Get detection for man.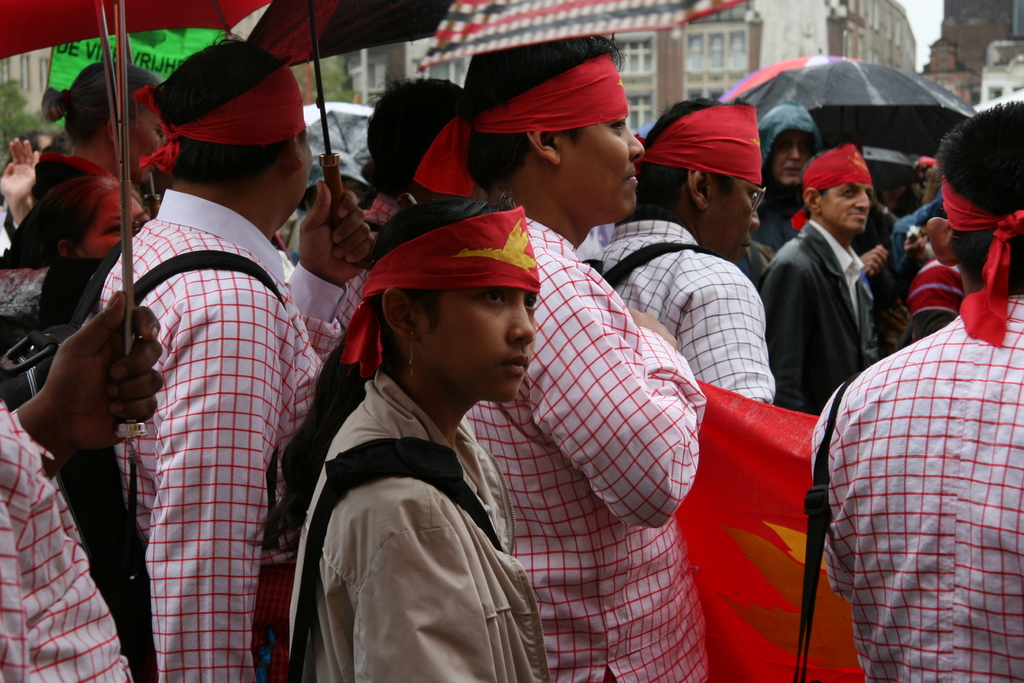
Detection: 812:99:1023:682.
